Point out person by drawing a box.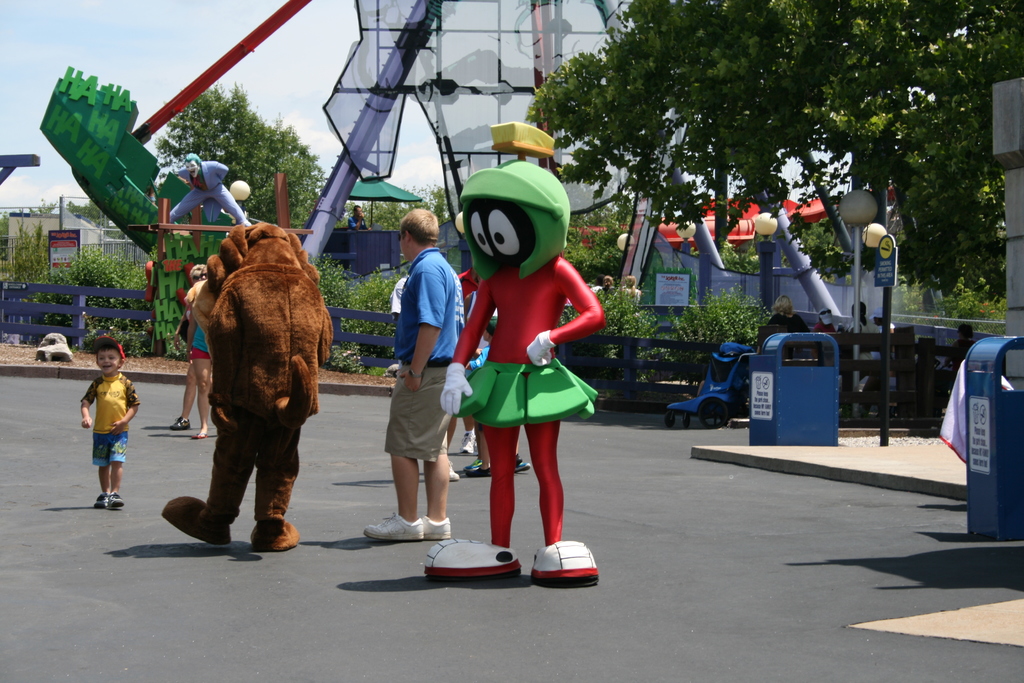
pyautogui.locateOnScreen(462, 315, 531, 475).
